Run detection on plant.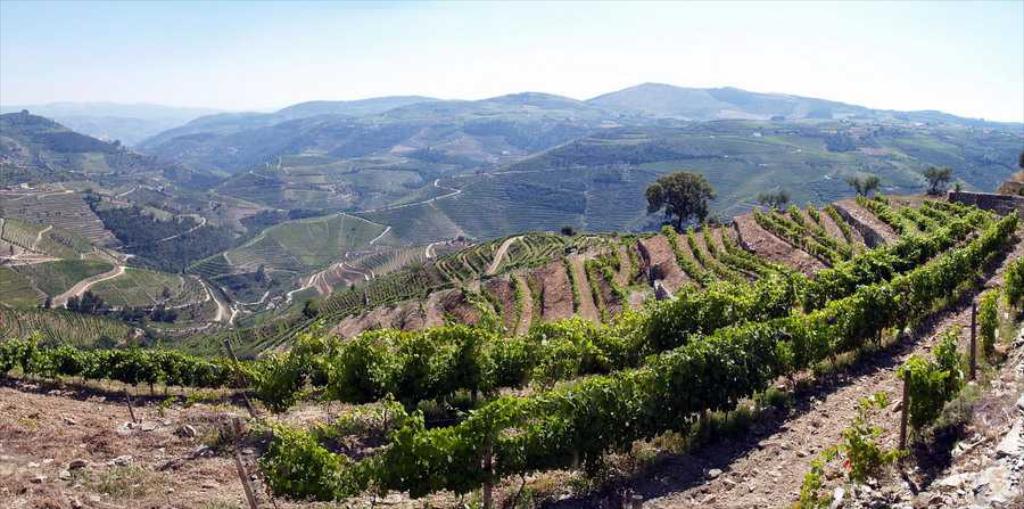
Result: l=922, t=159, r=950, b=195.
